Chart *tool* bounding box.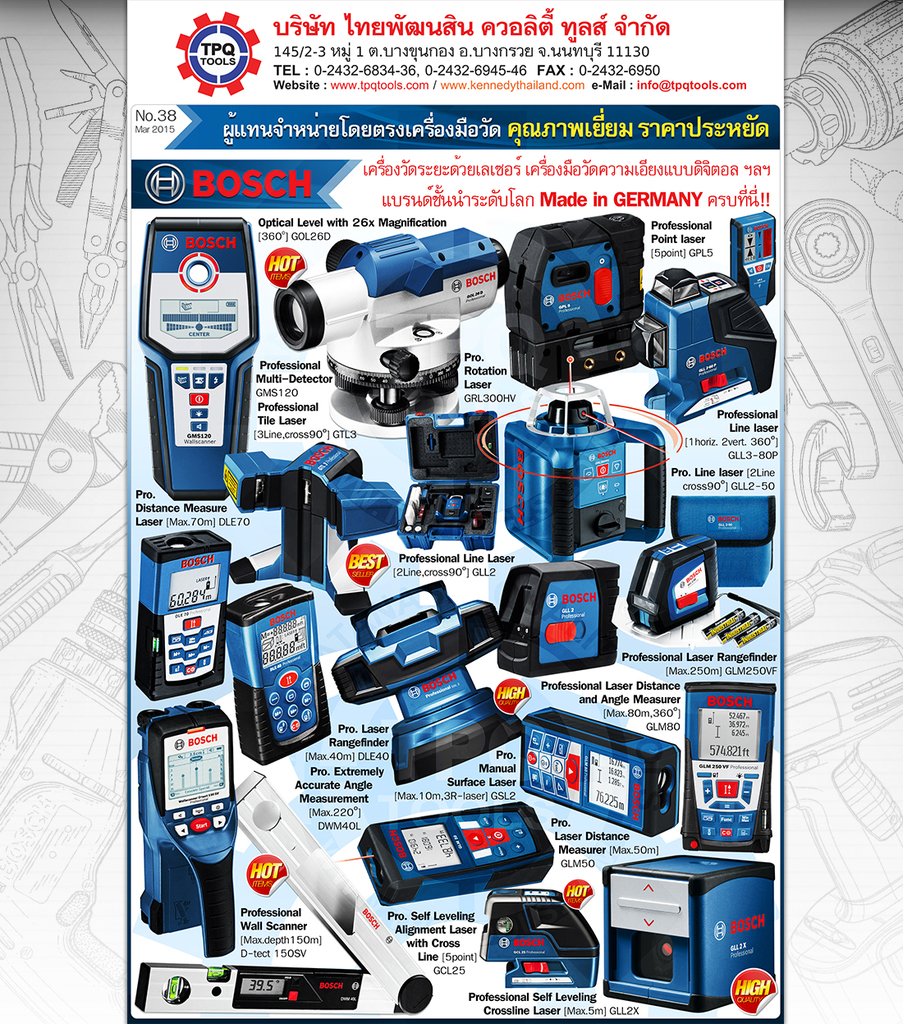
Charted: select_region(497, 563, 618, 679).
